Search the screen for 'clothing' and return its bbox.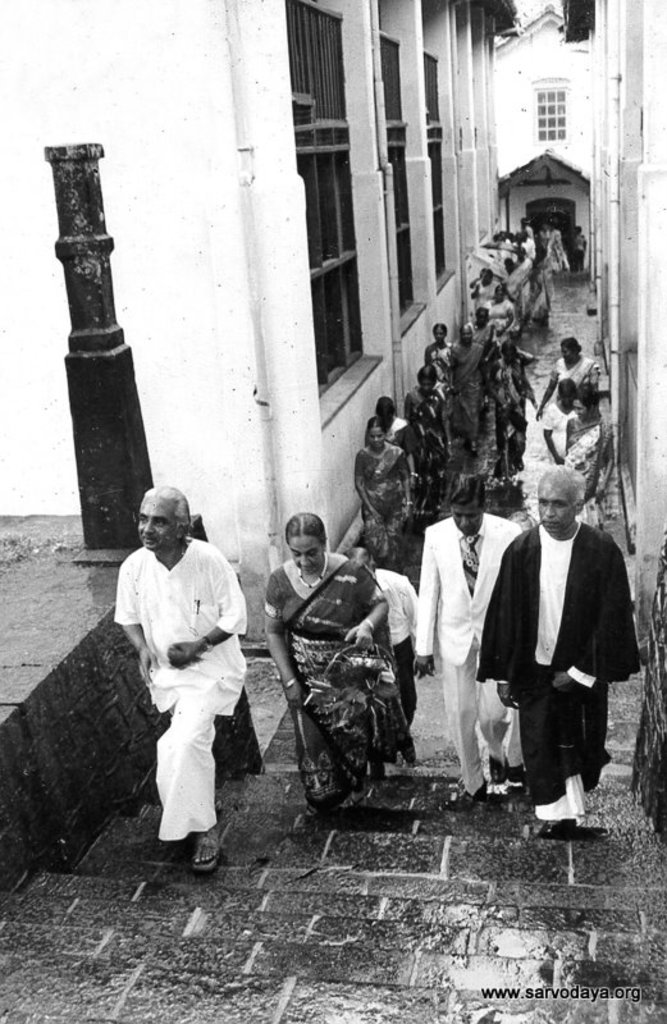
Found: <bbox>117, 507, 260, 854</bbox>.
